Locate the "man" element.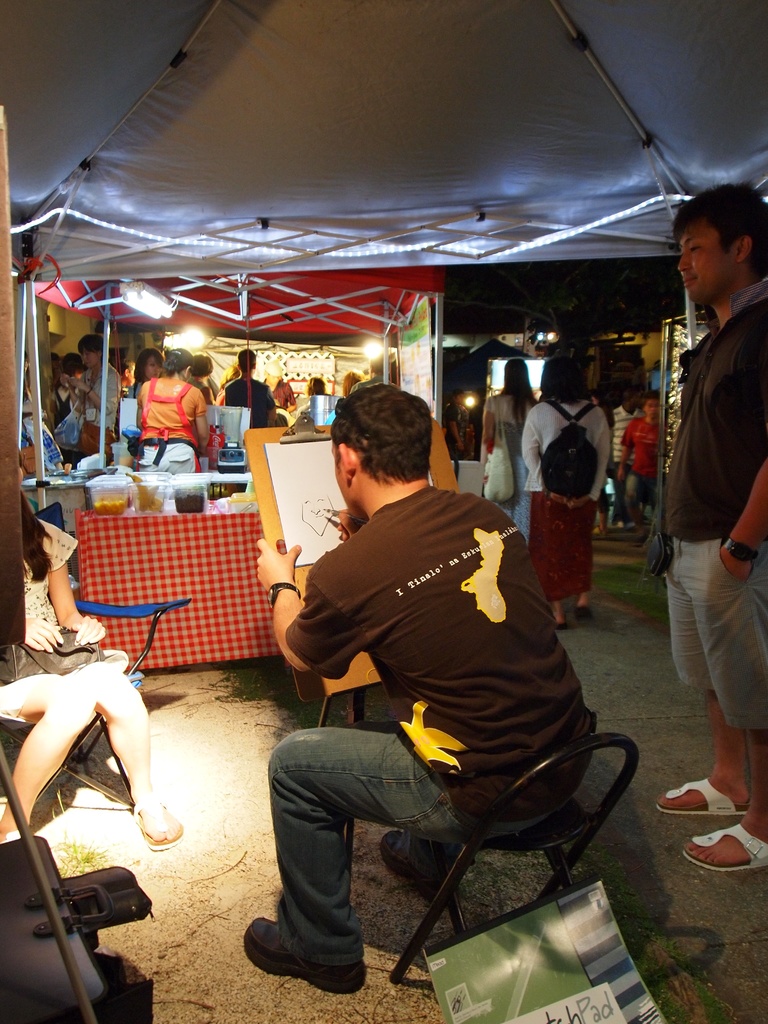
Element bbox: left=219, top=349, right=280, bottom=429.
